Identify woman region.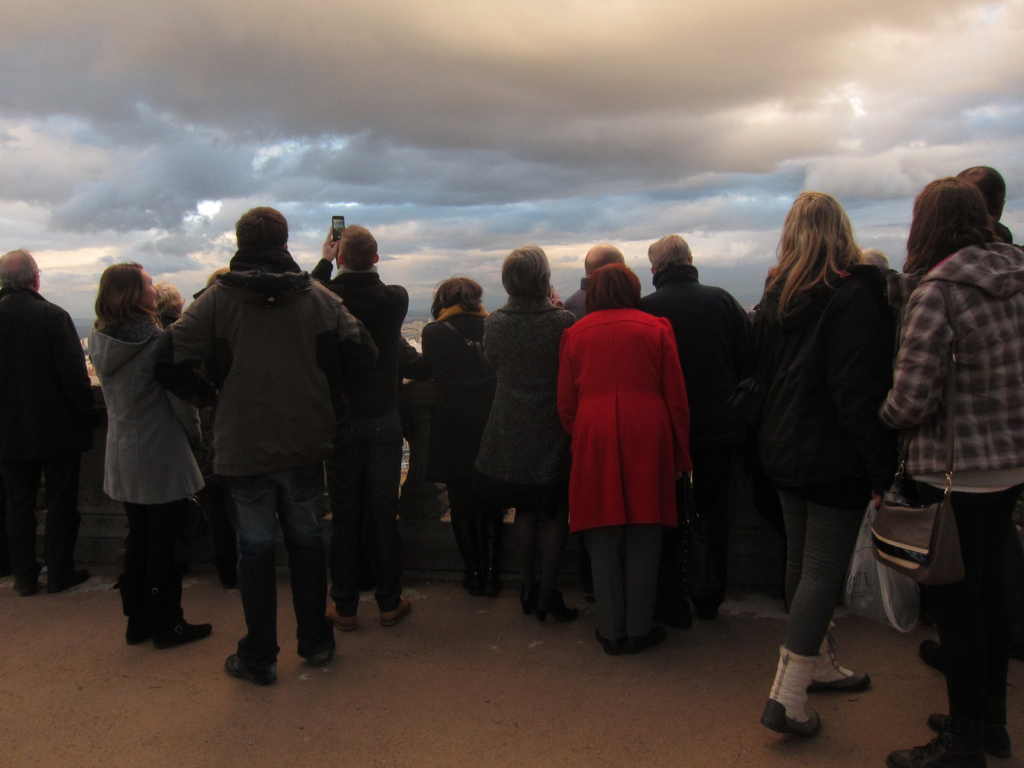
Region: BBox(546, 260, 697, 658).
